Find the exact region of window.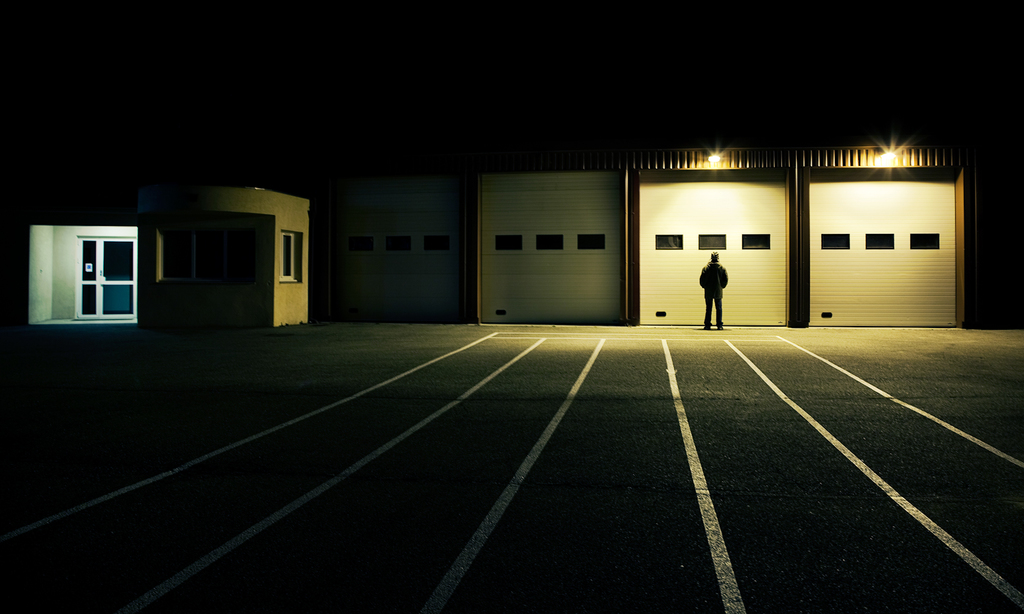
Exact region: [575,233,609,252].
